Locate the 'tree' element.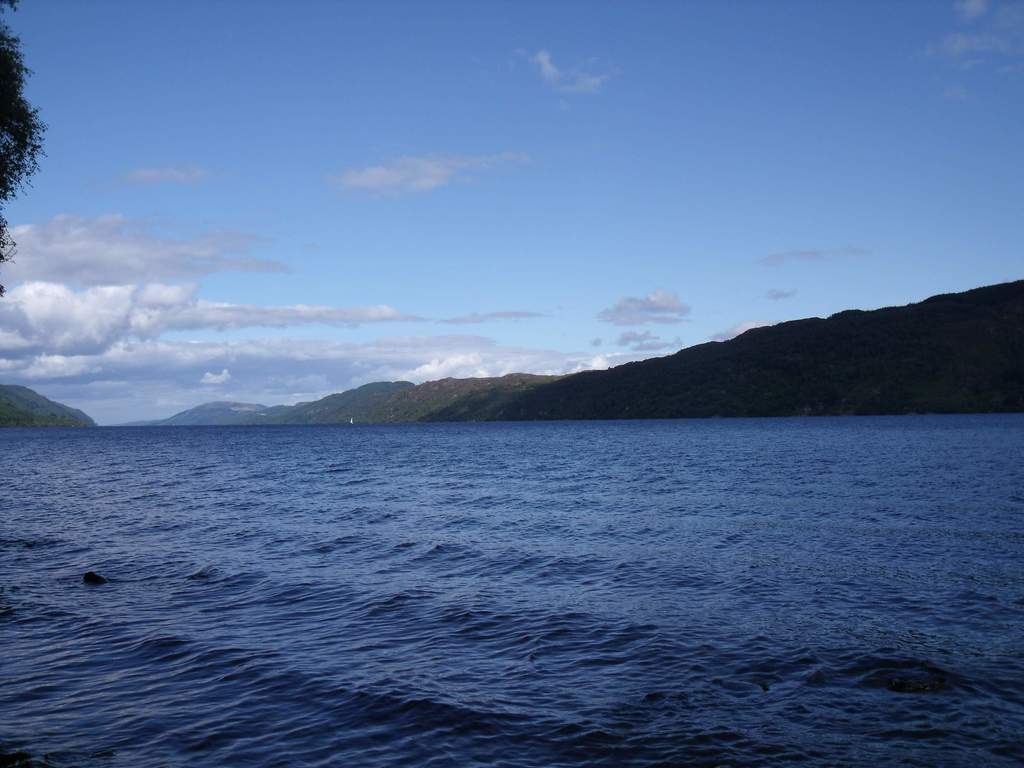
Element bbox: [left=0, top=0, right=45, bottom=287].
